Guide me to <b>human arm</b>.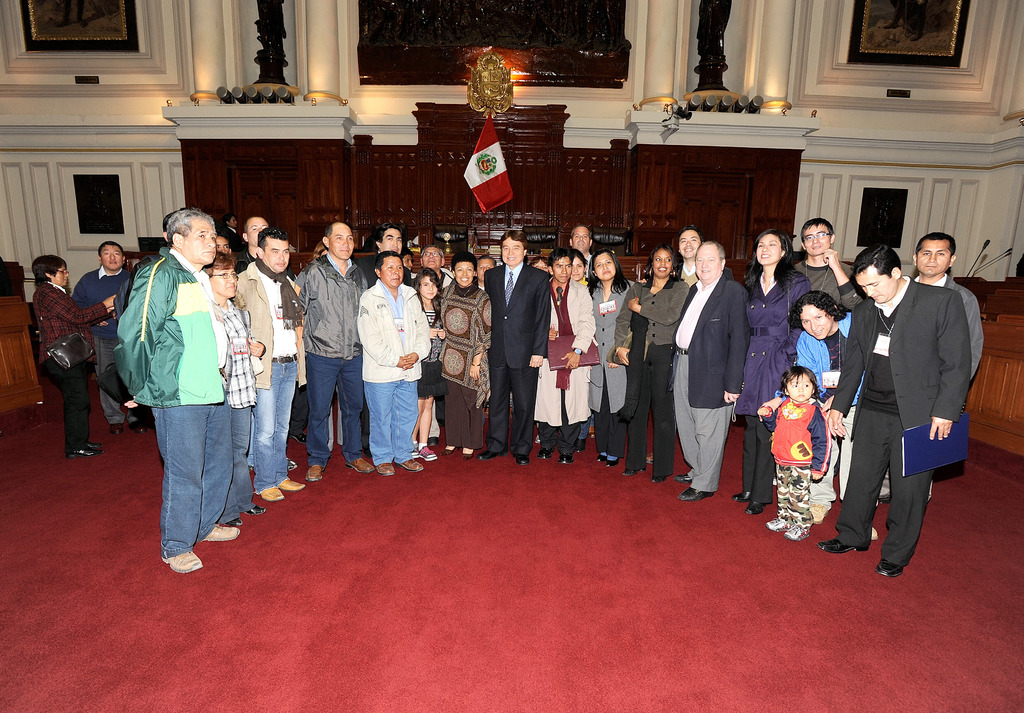
Guidance: box(65, 280, 83, 307).
